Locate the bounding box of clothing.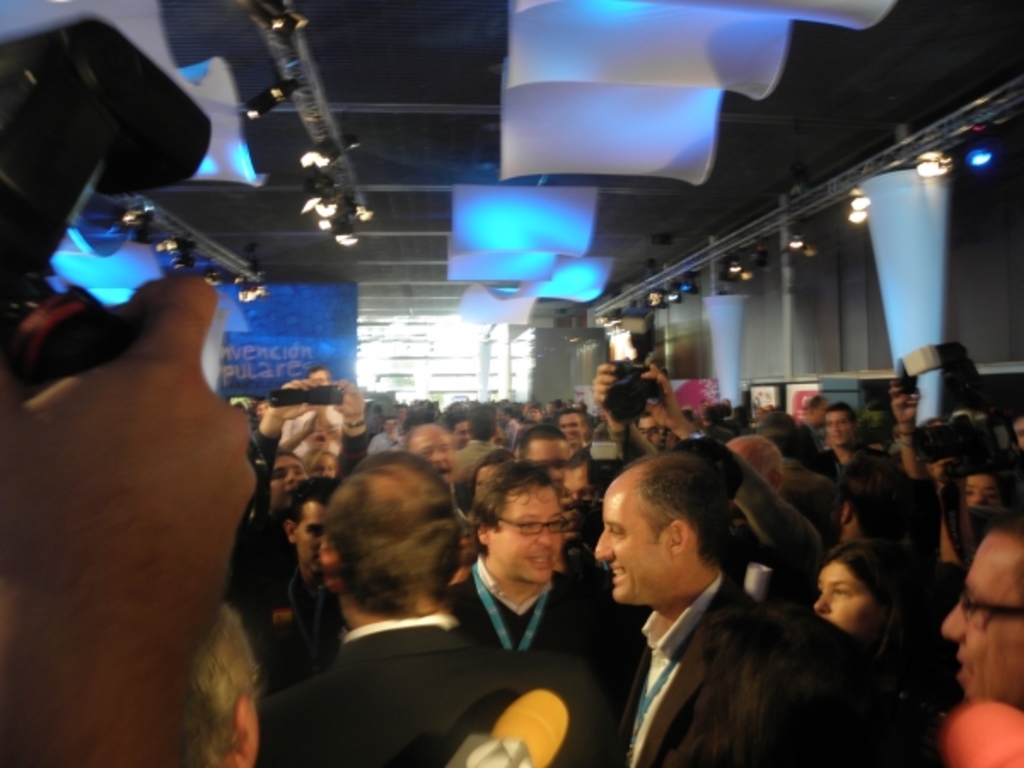
Bounding box: 447, 568, 587, 669.
